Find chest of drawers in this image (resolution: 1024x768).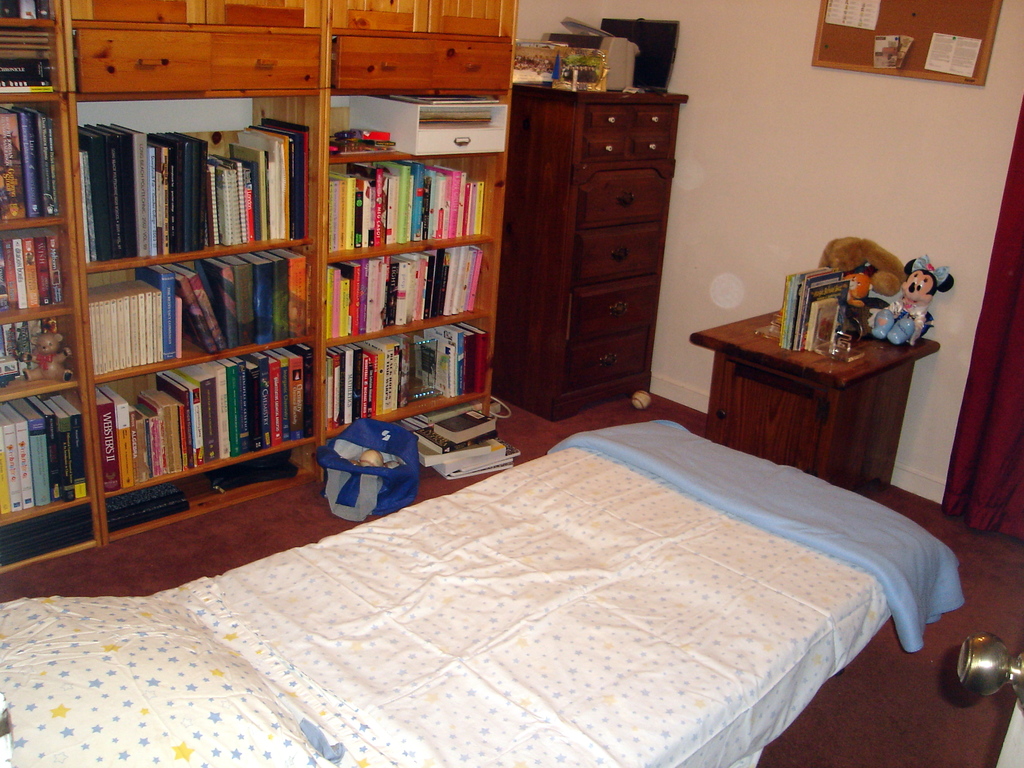
bbox(330, 0, 516, 88).
